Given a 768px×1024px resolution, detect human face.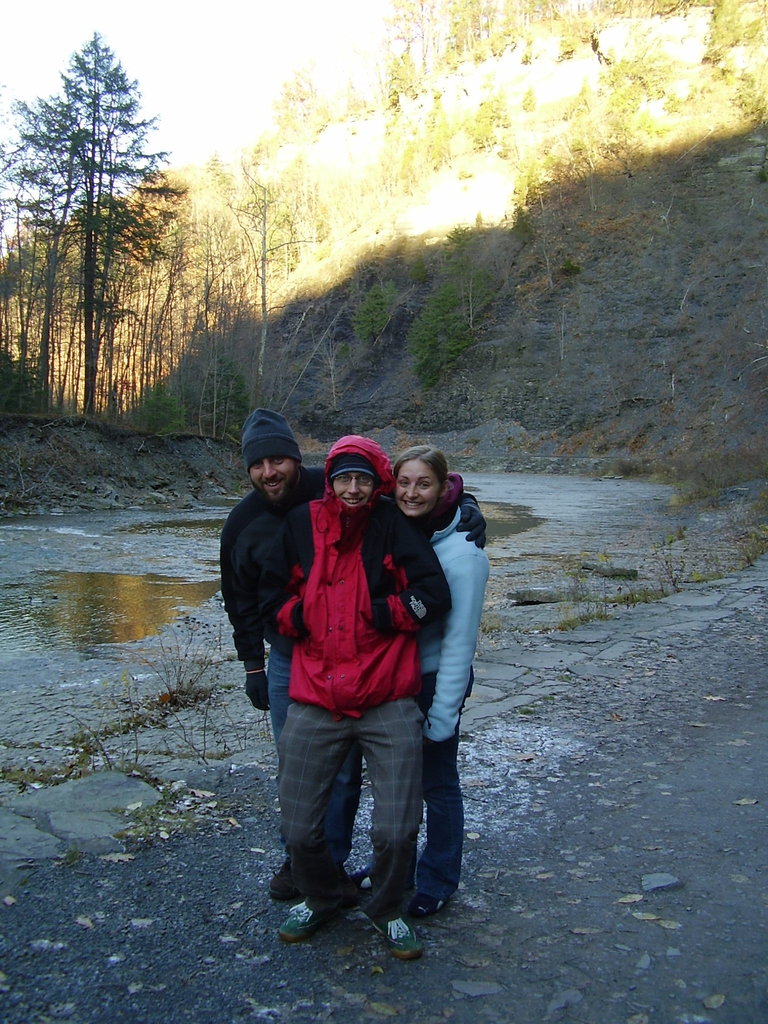
396:459:442:516.
